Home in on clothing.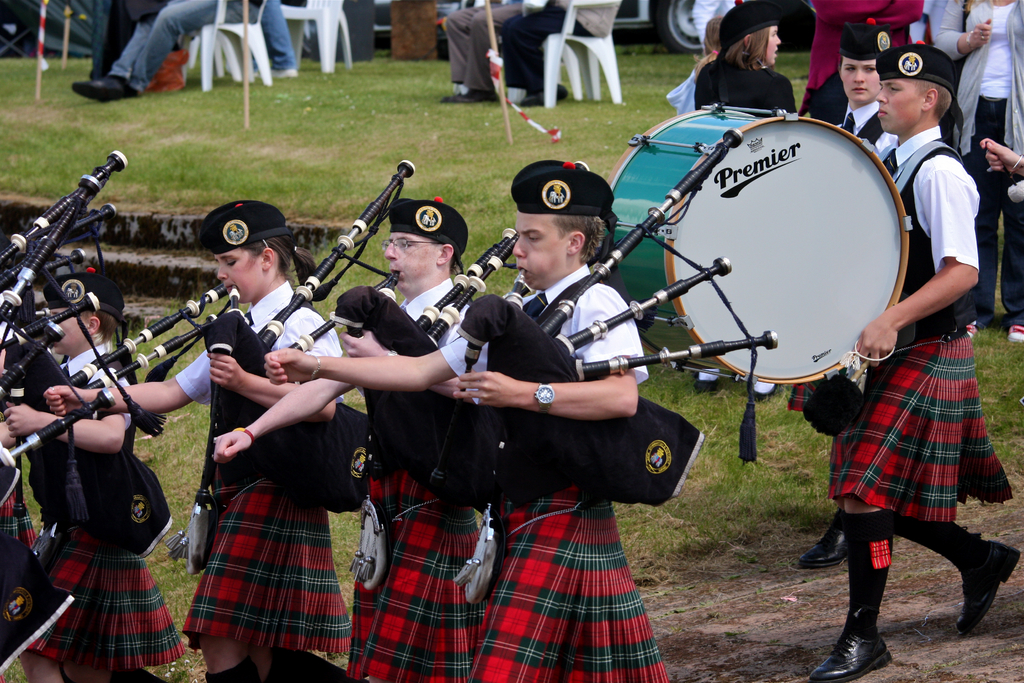
Homed in at 343/274/488/682.
